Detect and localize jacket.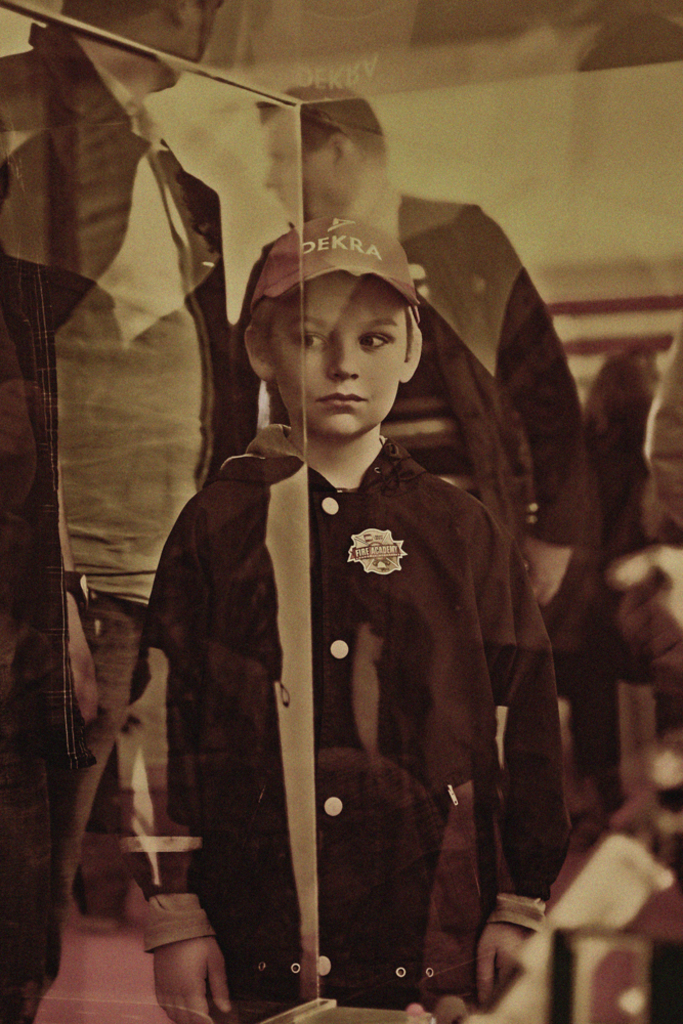
Localized at (137,443,571,1011).
